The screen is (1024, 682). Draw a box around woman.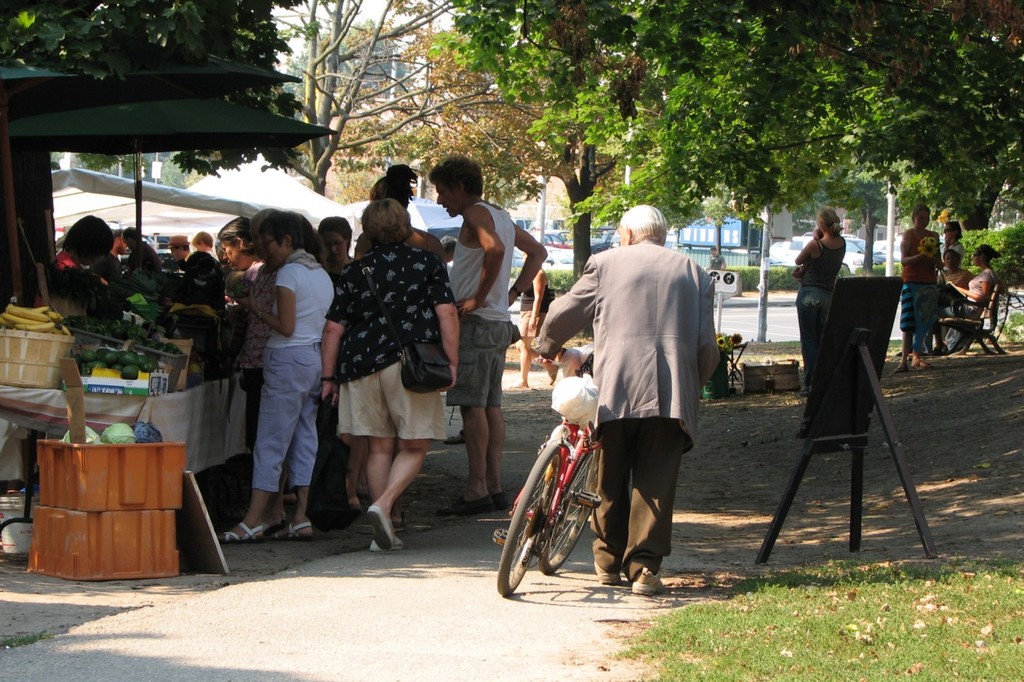
pyautogui.locateOnScreen(353, 161, 449, 279).
